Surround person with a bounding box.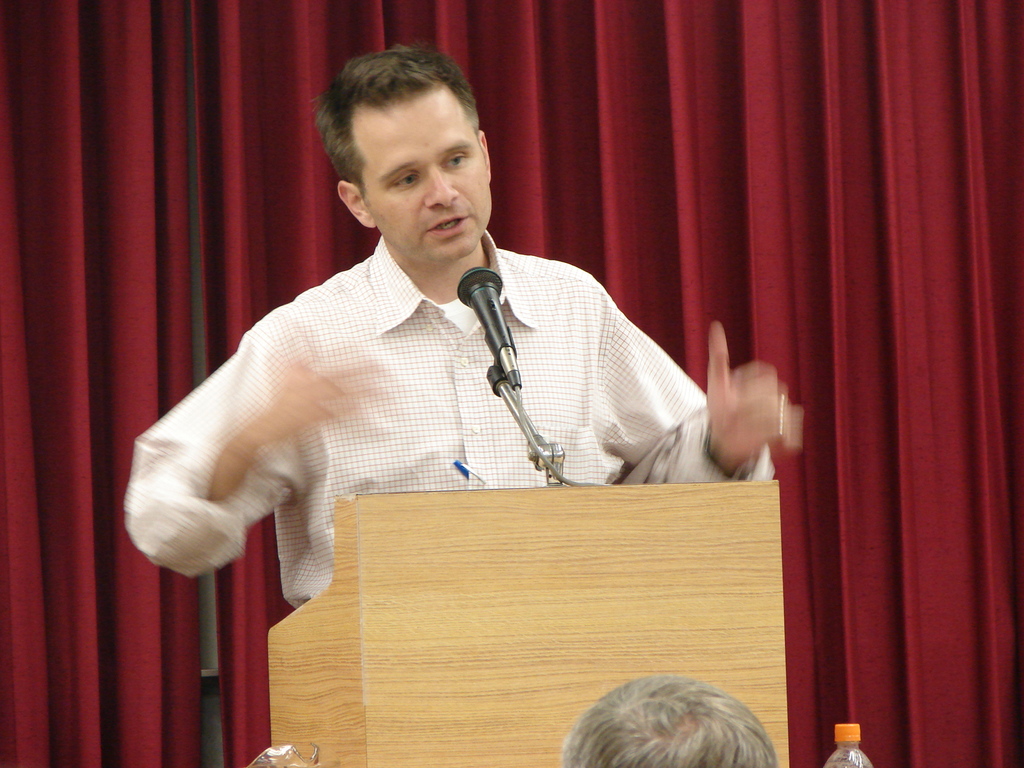
{"x1": 561, "y1": 671, "x2": 776, "y2": 767}.
